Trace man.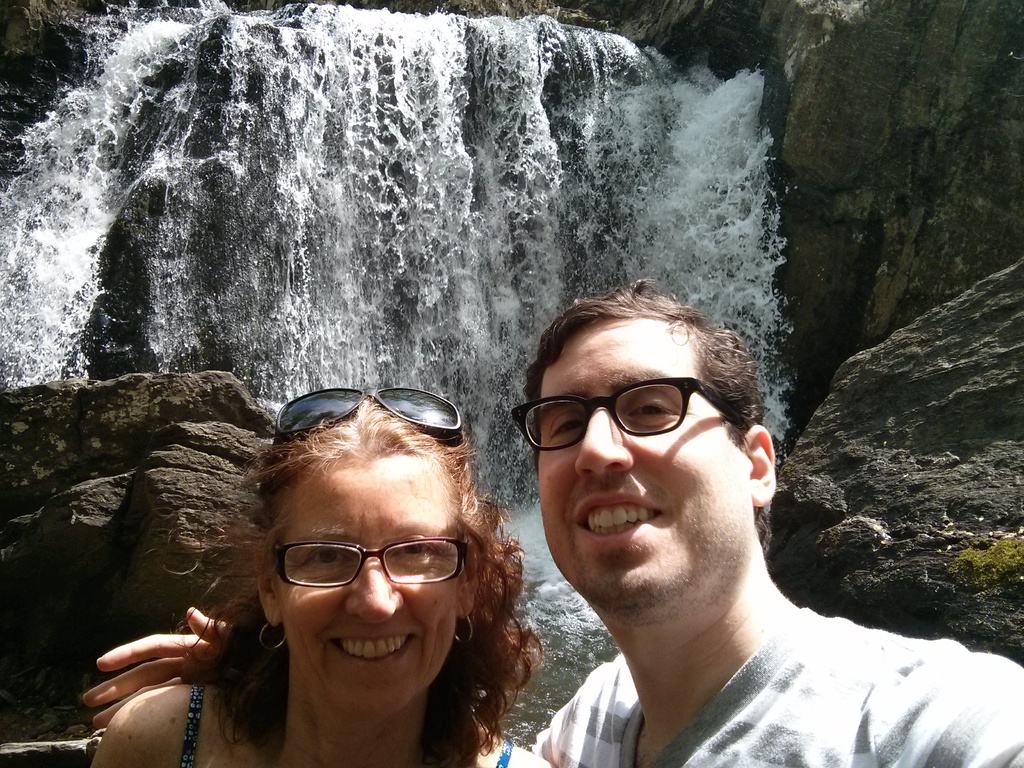
Traced to [left=72, top=280, right=1023, bottom=767].
